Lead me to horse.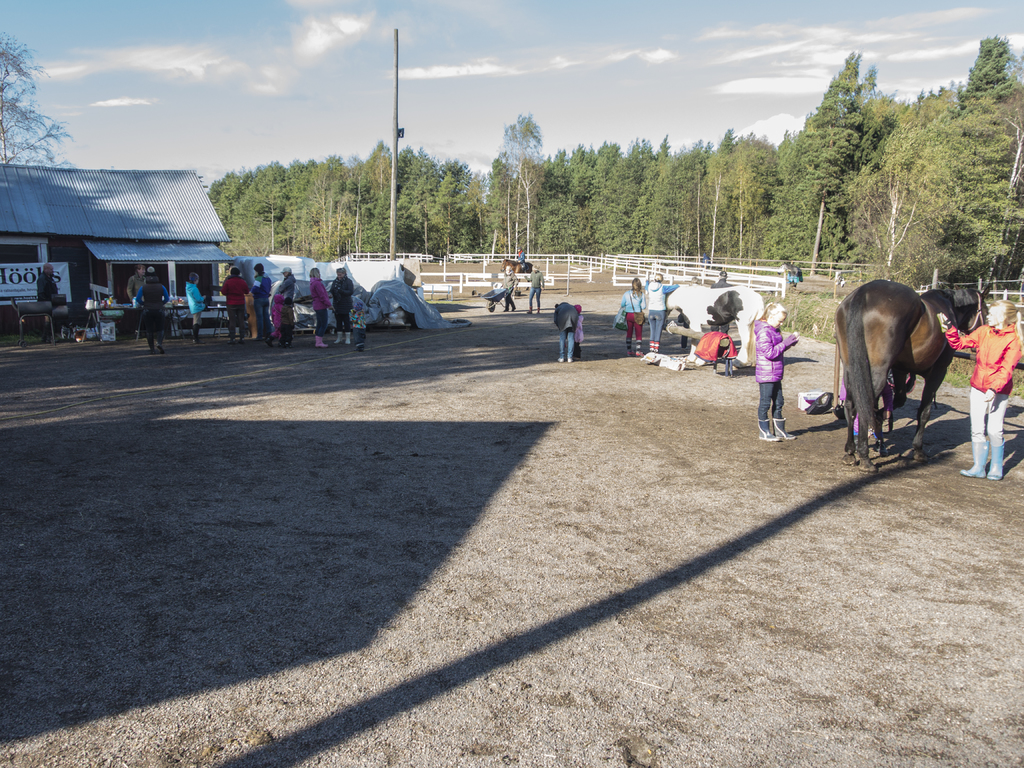
Lead to [831, 278, 993, 474].
